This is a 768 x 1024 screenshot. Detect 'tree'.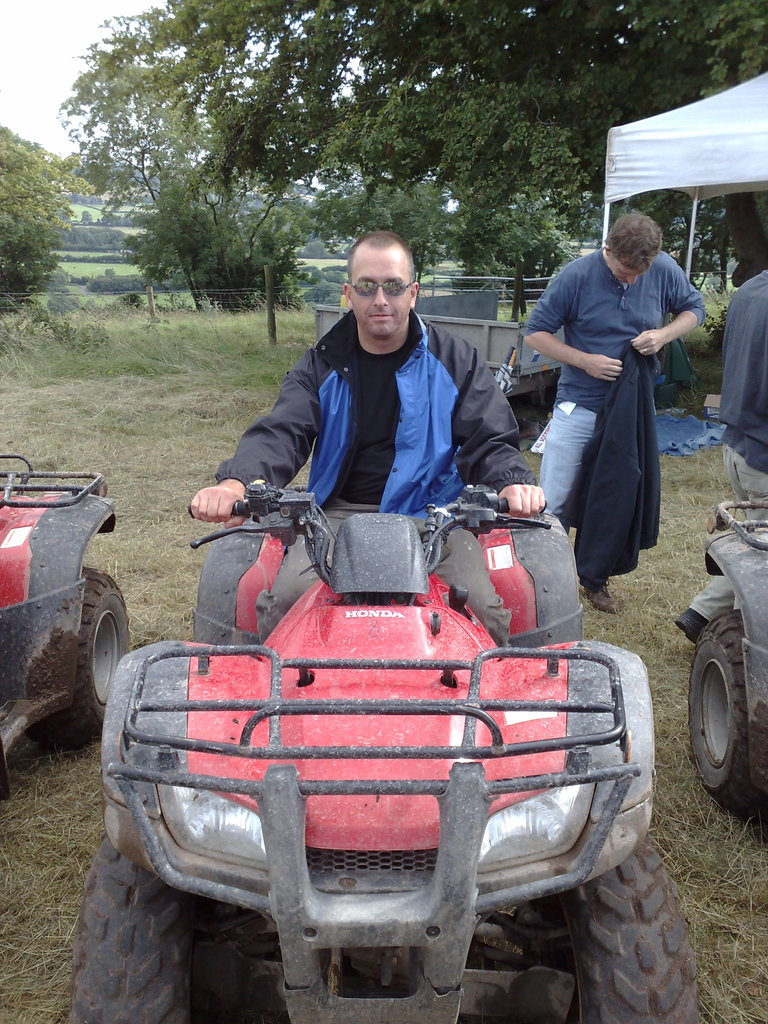
bbox(65, 0, 359, 312).
